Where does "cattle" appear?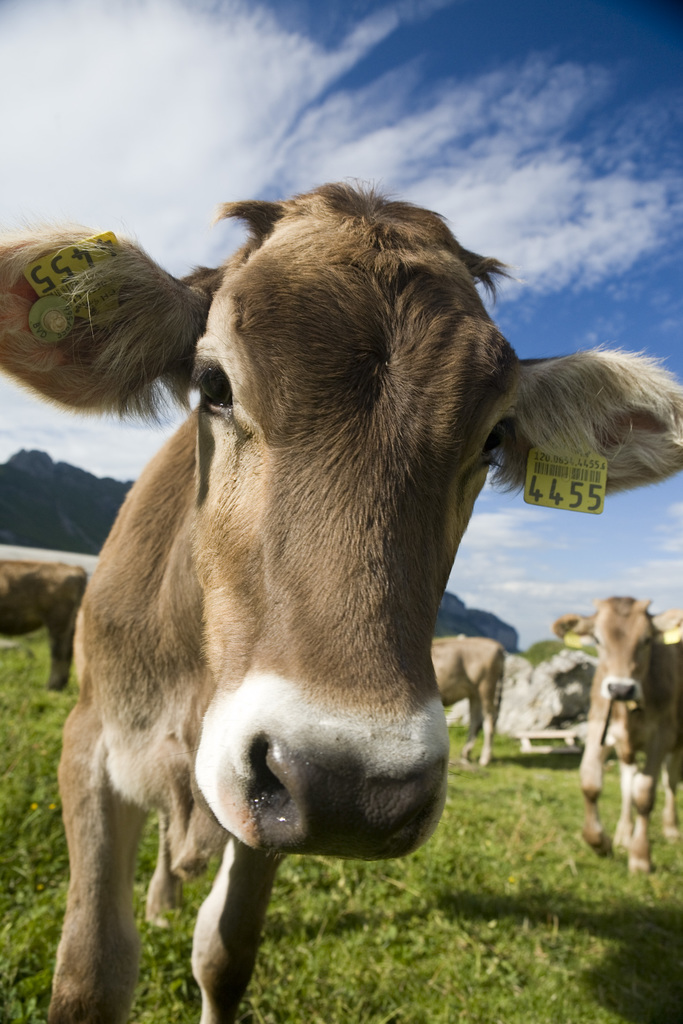
Appears at {"x1": 434, "y1": 630, "x2": 509, "y2": 769}.
